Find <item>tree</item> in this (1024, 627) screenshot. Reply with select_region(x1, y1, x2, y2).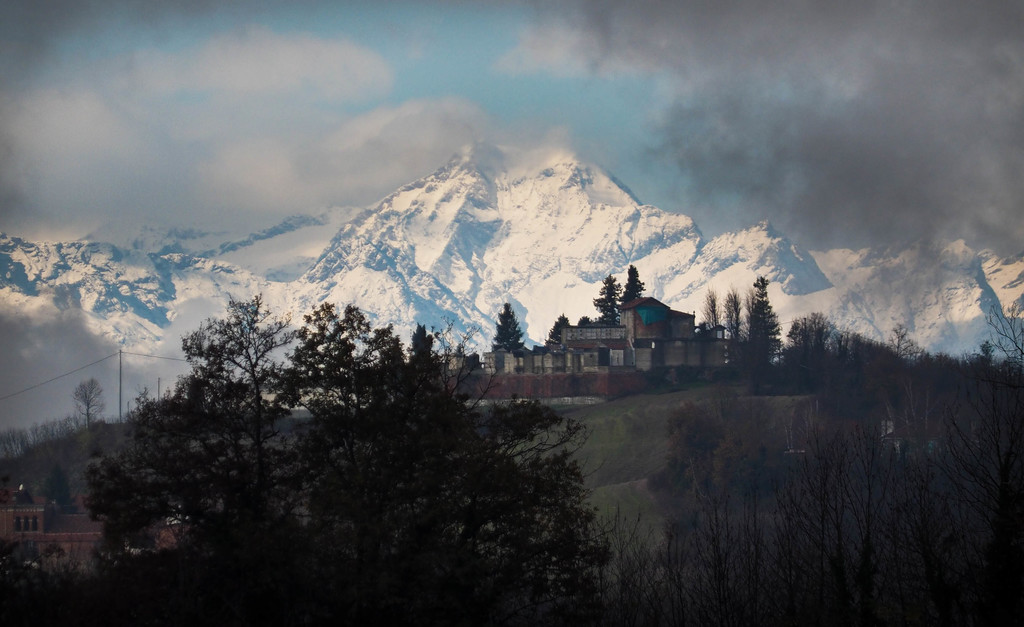
select_region(619, 262, 644, 306).
